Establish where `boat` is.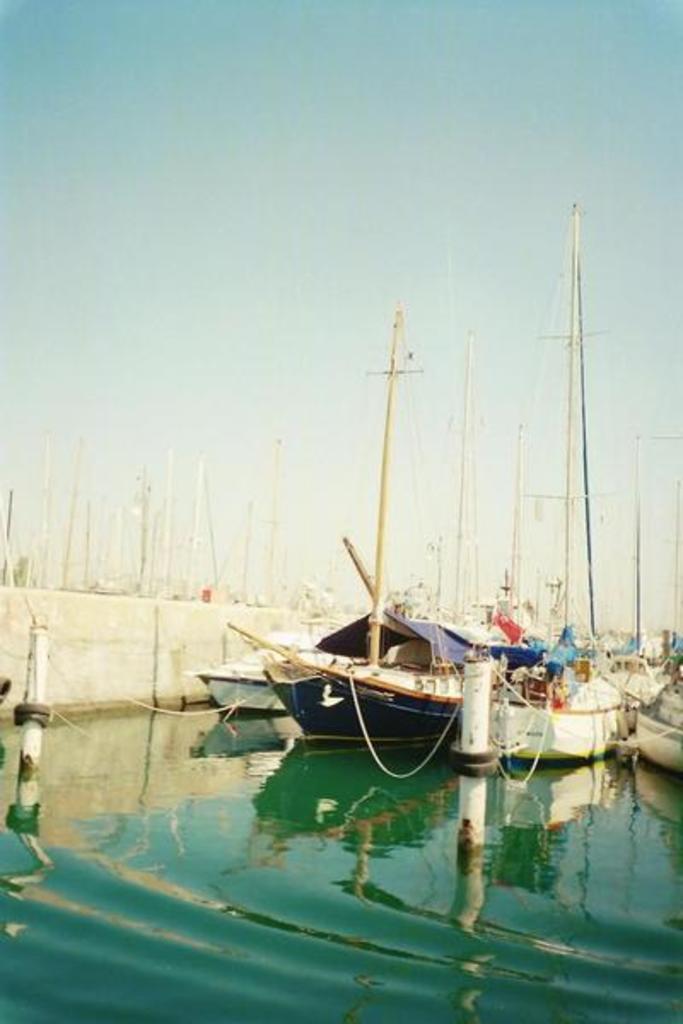
Established at BBox(203, 621, 353, 724).
